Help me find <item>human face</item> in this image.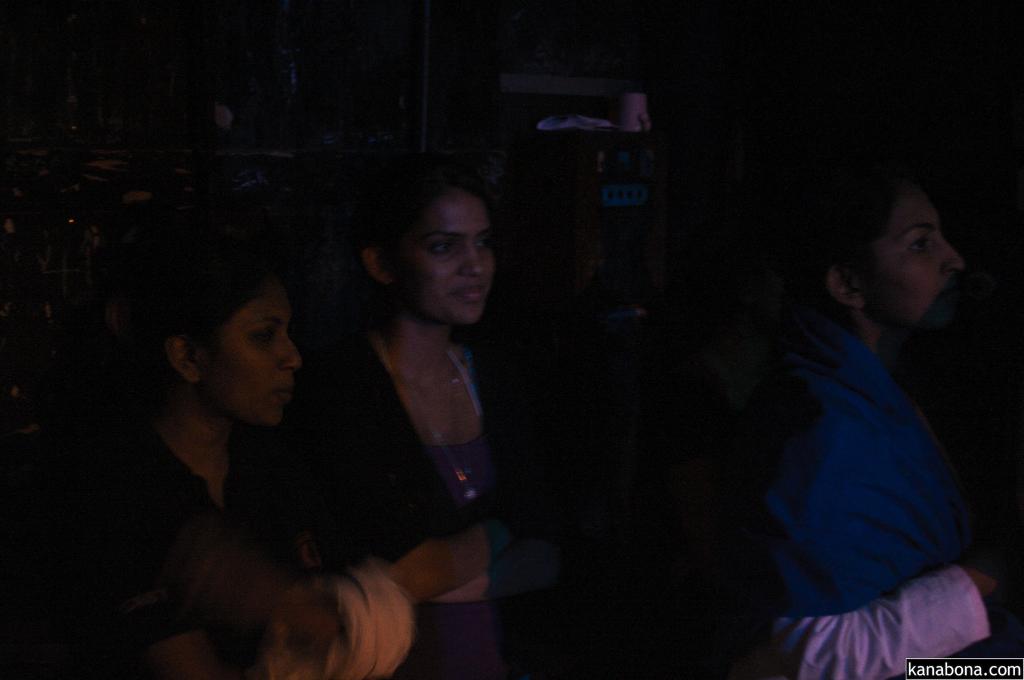
Found it: region(388, 193, 495, 328).
